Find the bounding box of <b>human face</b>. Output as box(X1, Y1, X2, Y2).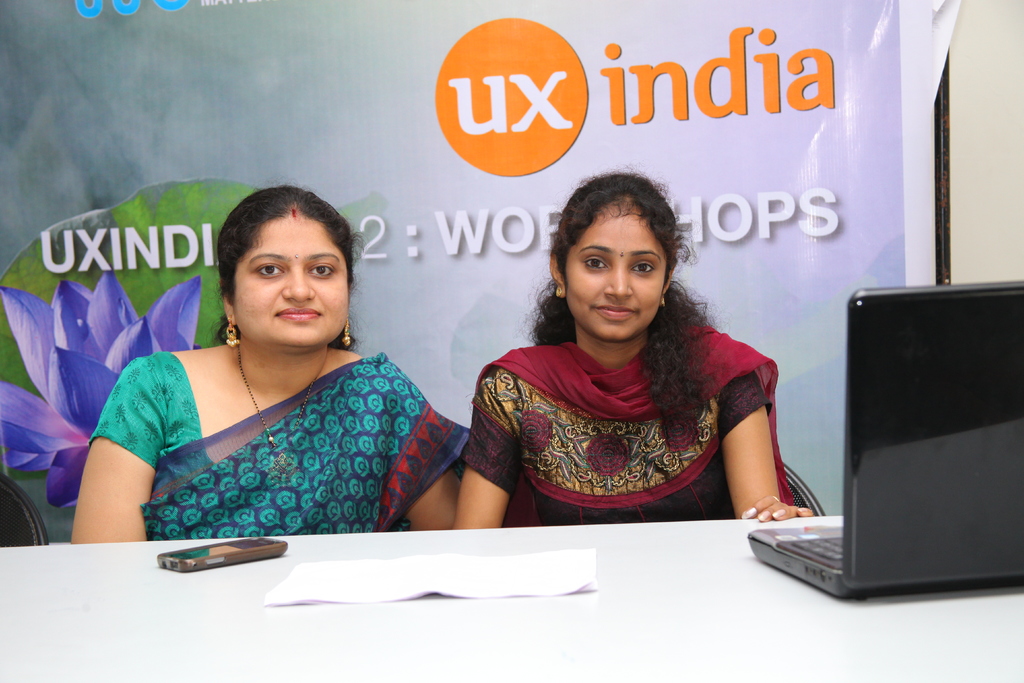
box(234, 211, 350, 349).
